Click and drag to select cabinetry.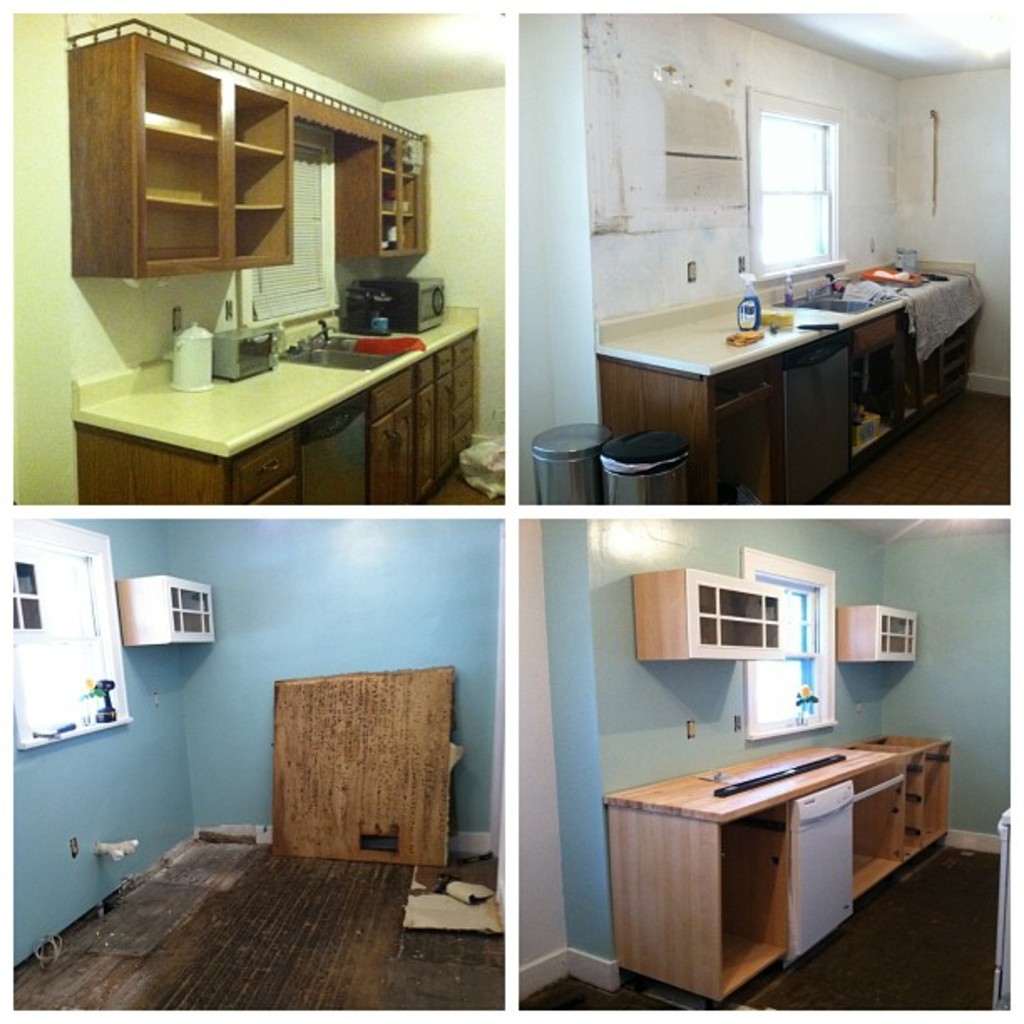
Selection: x1=838 y1=602 x2=919 y2=666.
